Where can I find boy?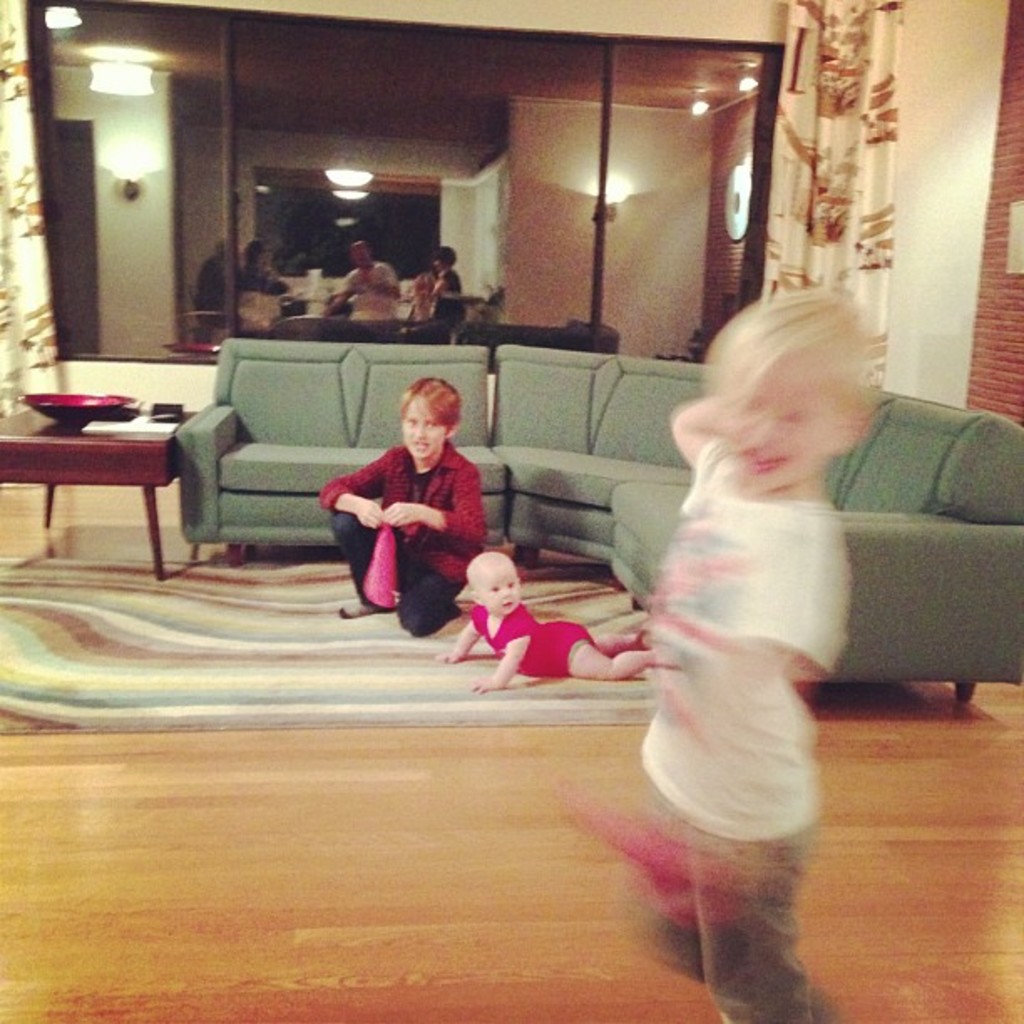
You can find it at [668,284,919,1022].
